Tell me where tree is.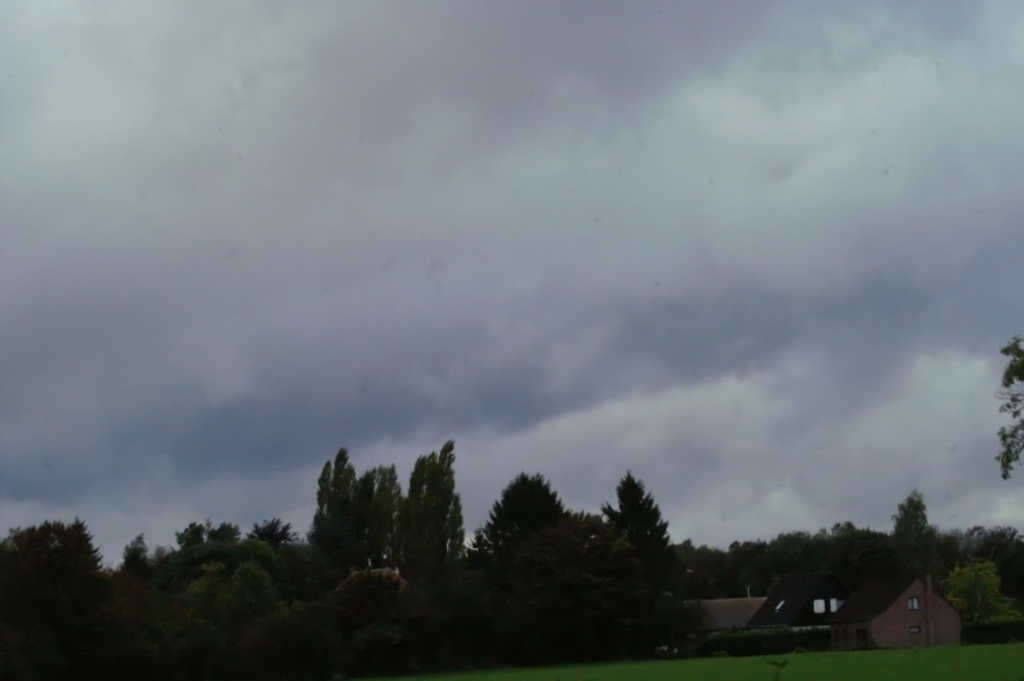
tree is at 12, 513, 93, 609.
